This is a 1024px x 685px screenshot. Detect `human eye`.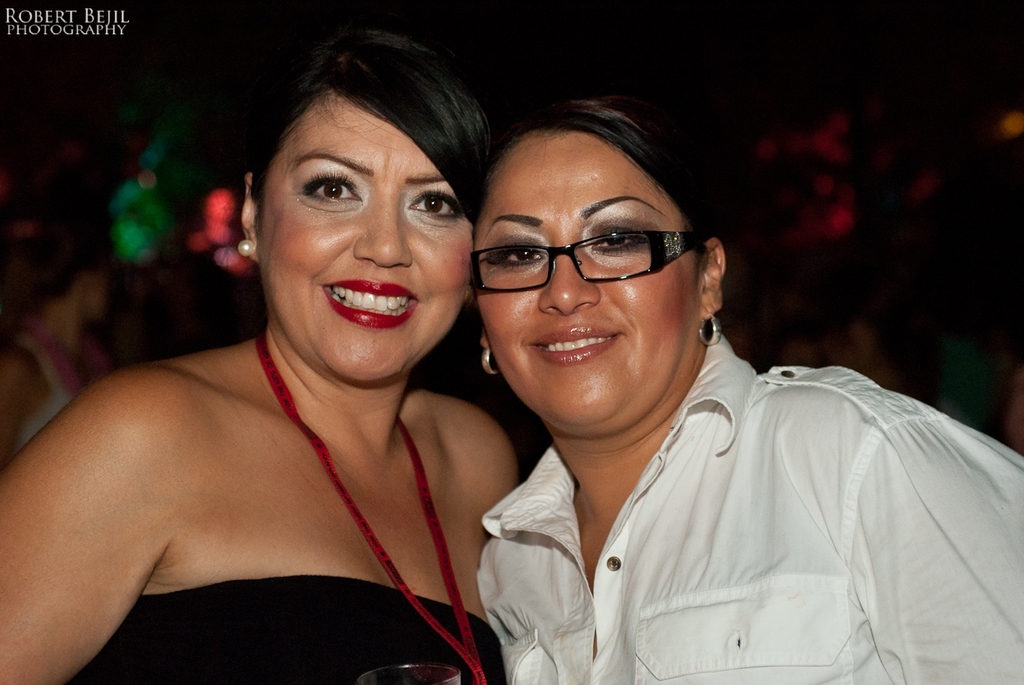
<box>483,236,543,270</box>.
